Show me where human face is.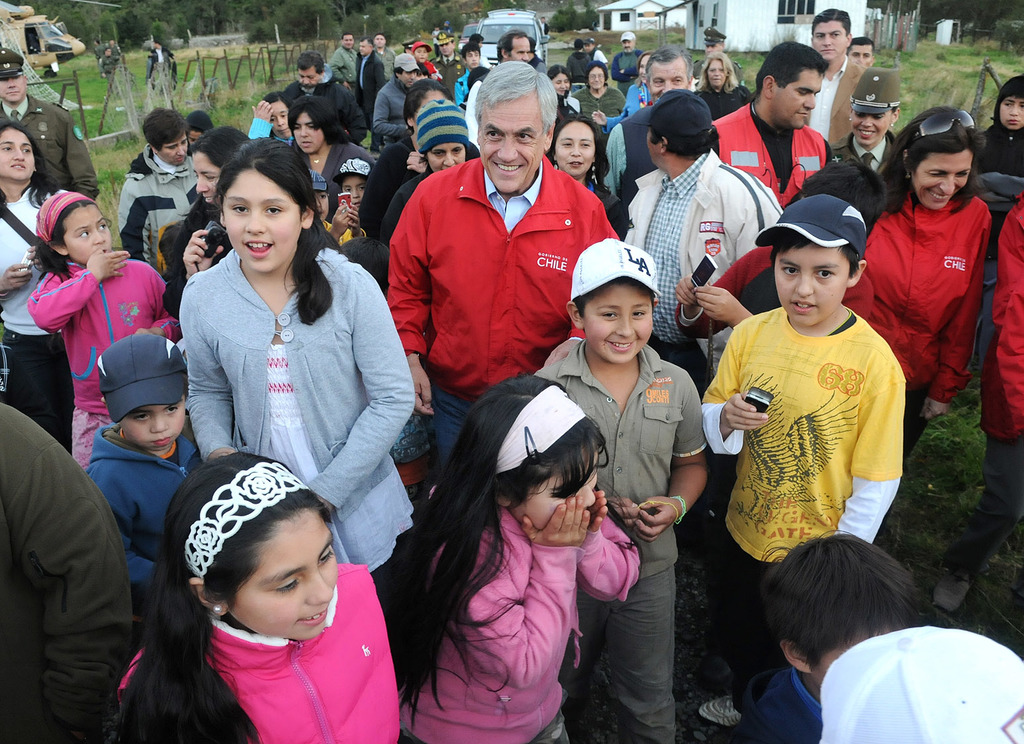
human face is at <bbox>1003, 99, 1023, 132</bbox>.
